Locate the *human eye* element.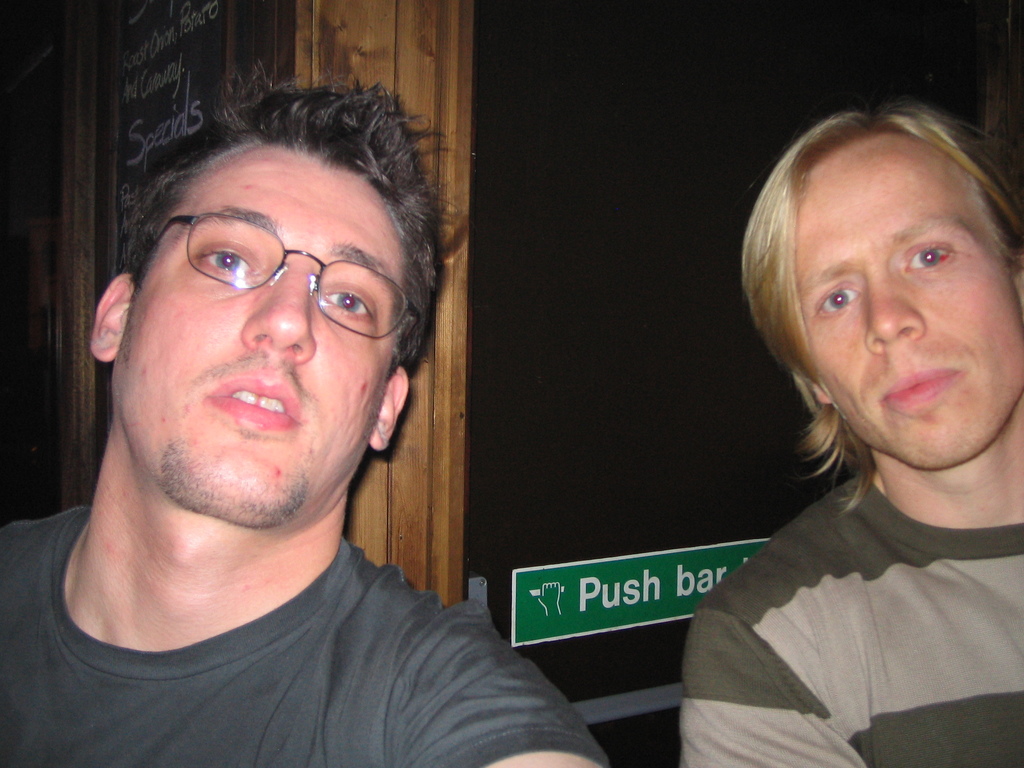
Element bbox: locate(812, 284, 858, 315).
